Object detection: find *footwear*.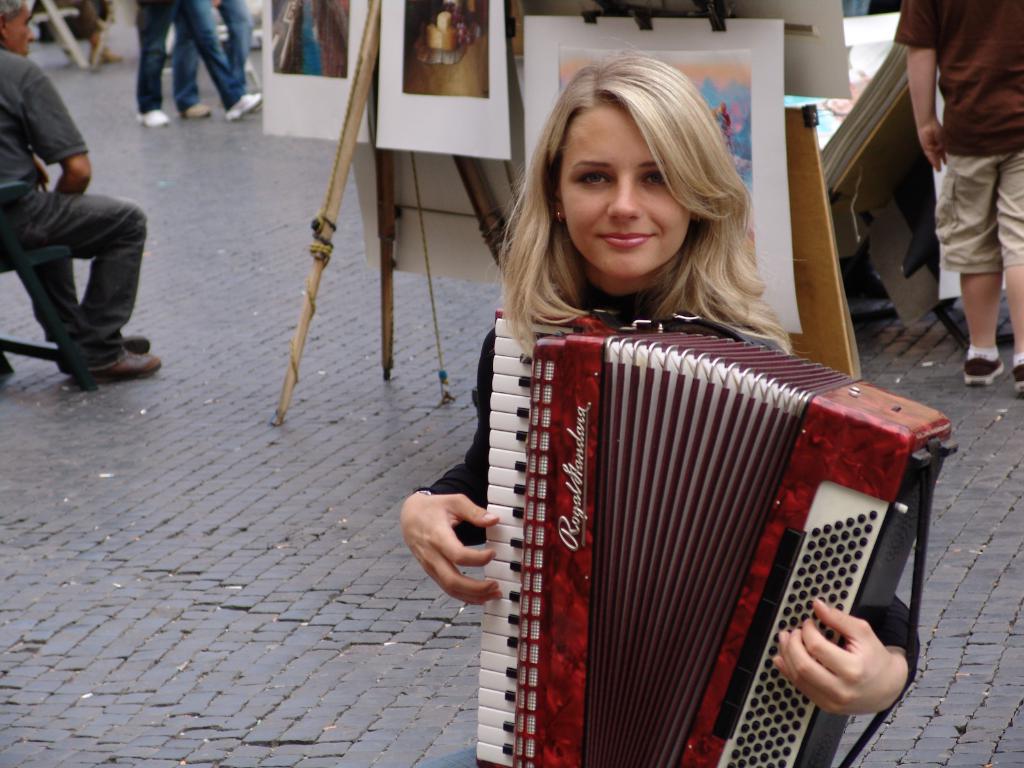
bbox=[1012, 362, 1023, 392].
